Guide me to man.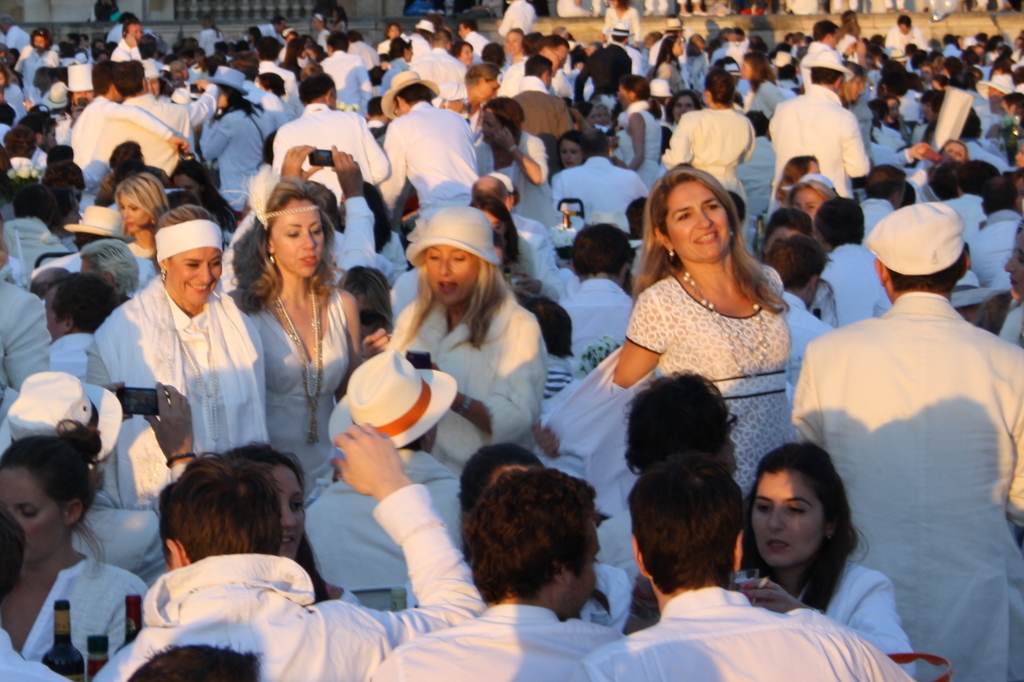
Guidance: bbox(799, 17, 841, 90).
